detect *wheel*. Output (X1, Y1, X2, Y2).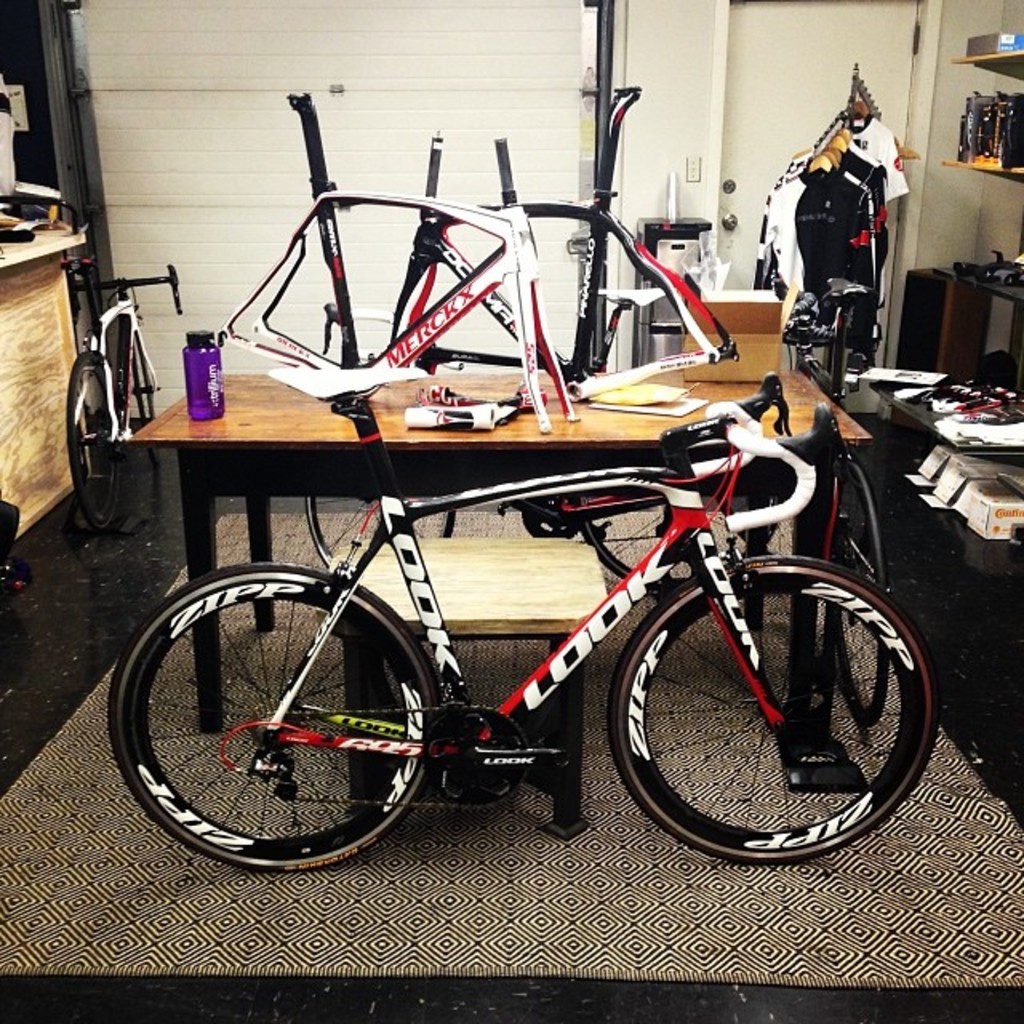
(301, 499, 371, 568).
